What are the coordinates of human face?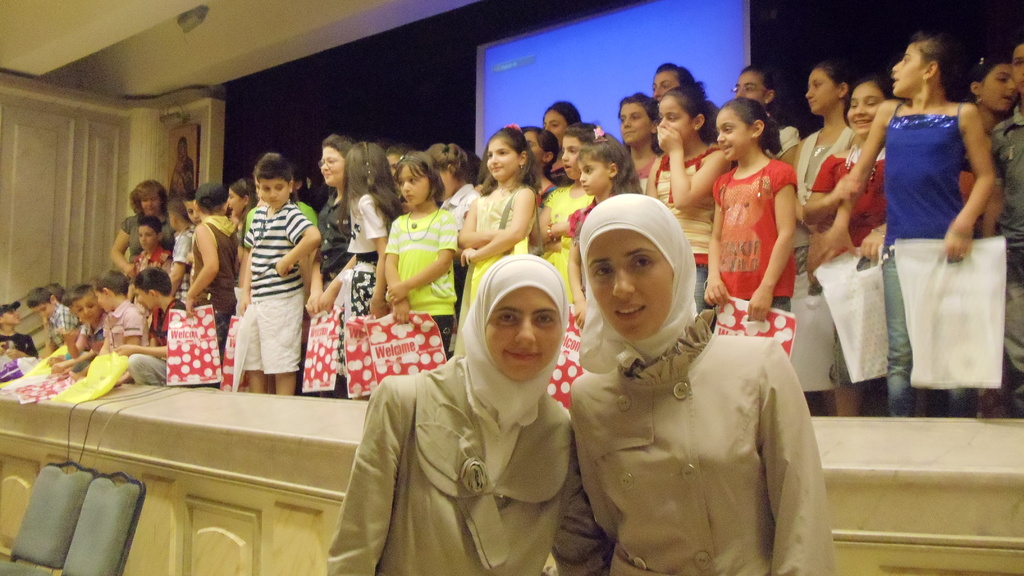
5:312:20:324.
